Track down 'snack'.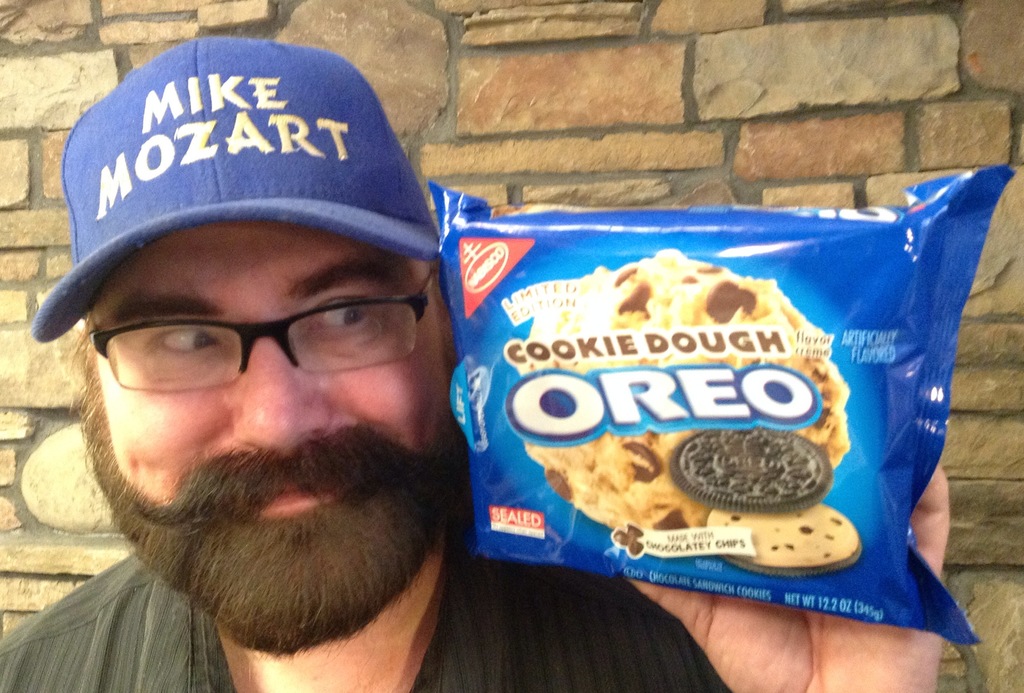
Tracked to rect(666, 422, 861, 571).
